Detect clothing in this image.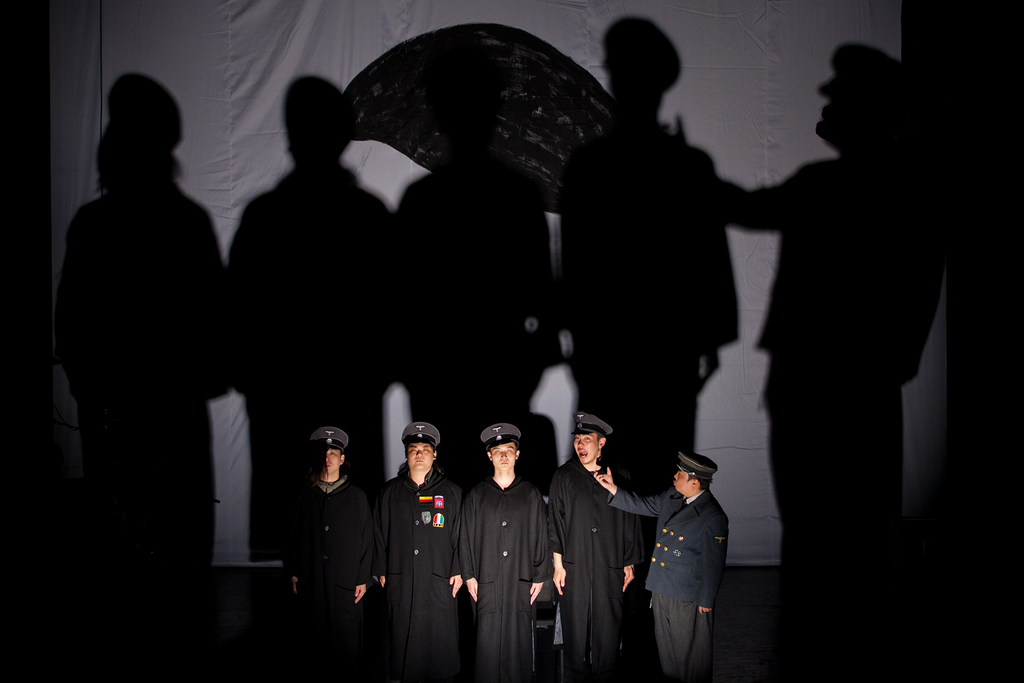
Detection: bbox=[285, 476, 373, 682].
